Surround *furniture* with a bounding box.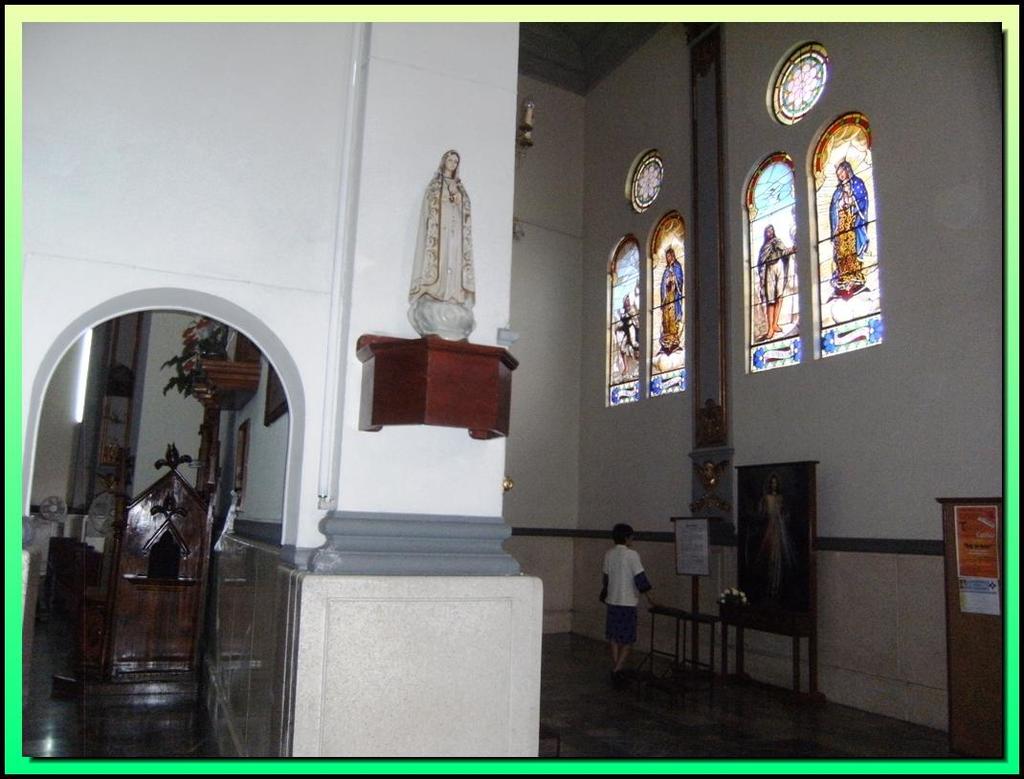
BBox(50, 411, 223, 712).
